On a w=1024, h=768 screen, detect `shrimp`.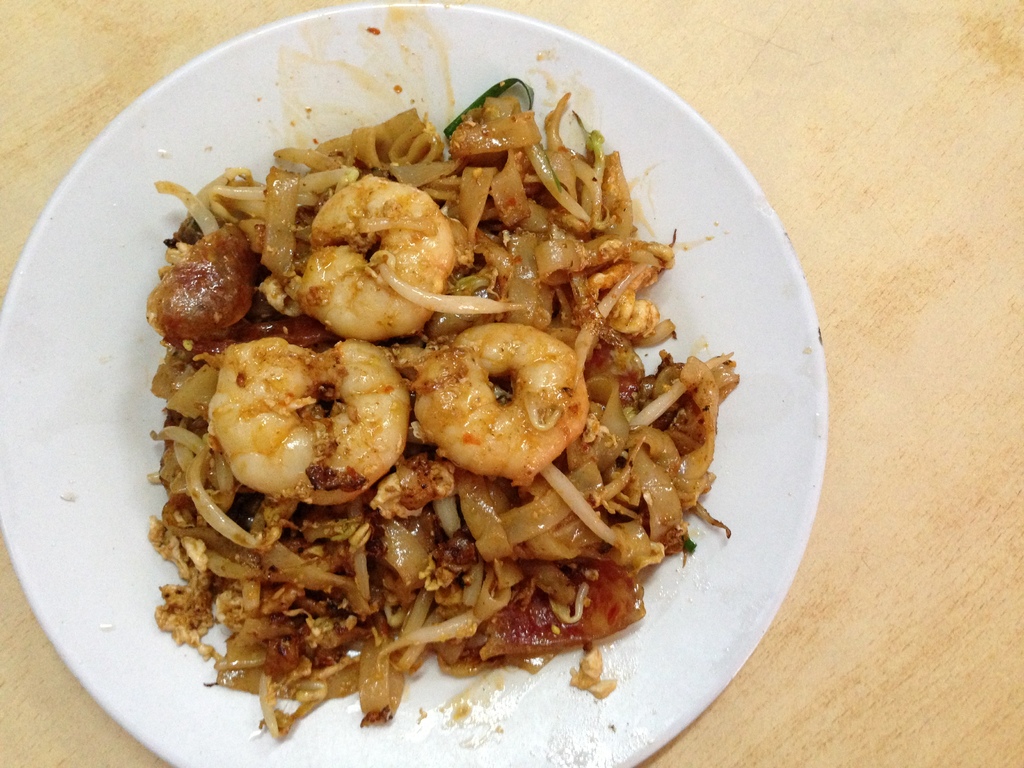
408 323 589 490.
